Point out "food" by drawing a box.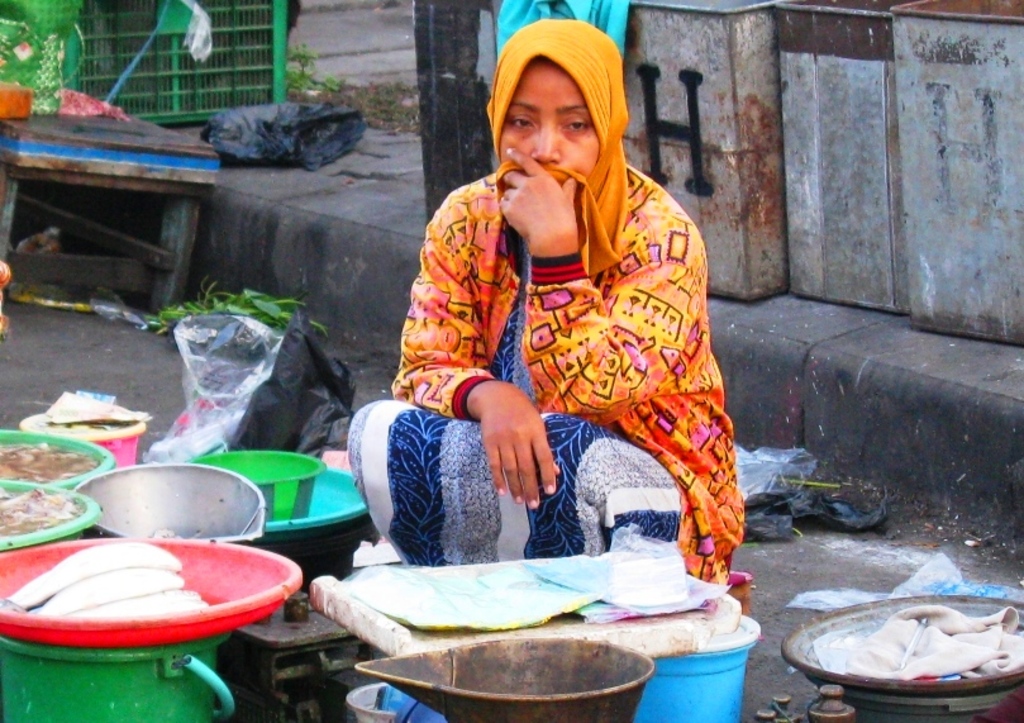
x1=830, y1=598, x2=1023, y2=680.
